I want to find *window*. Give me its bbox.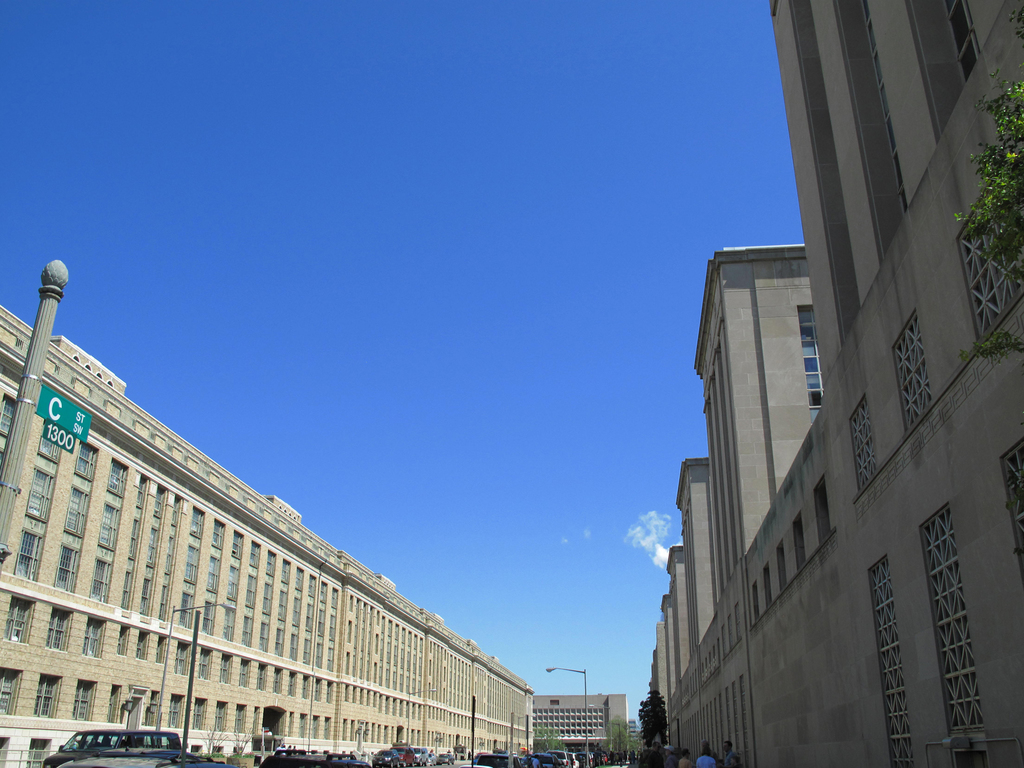
bbox=[951, 191, 1023, 328].
